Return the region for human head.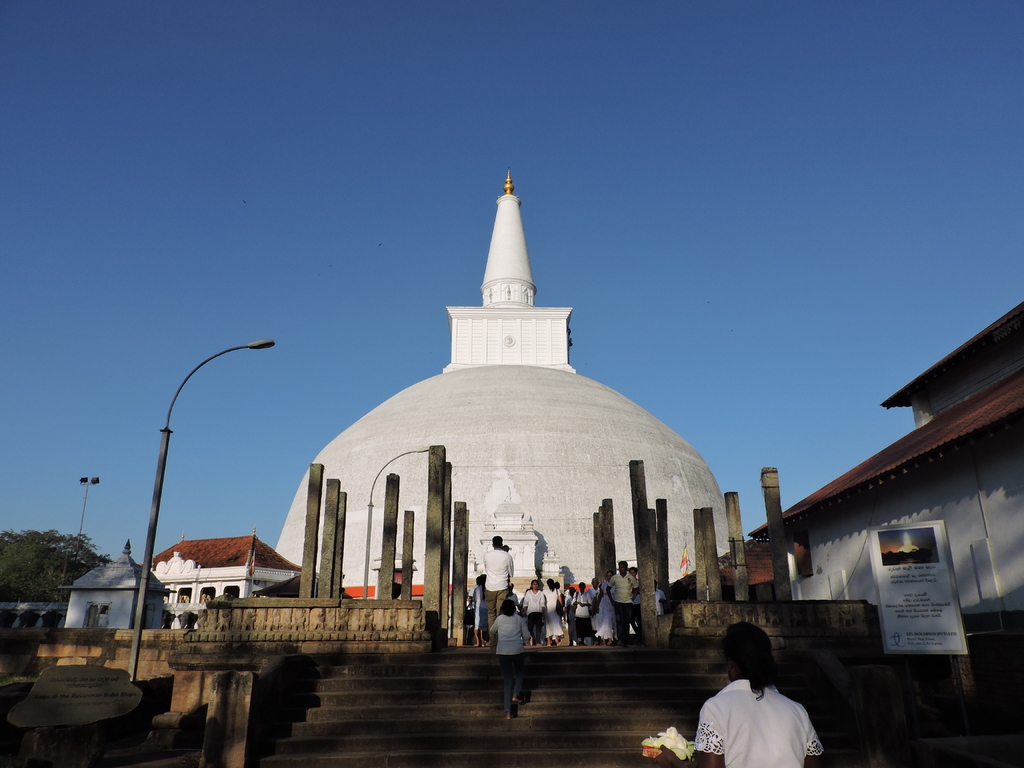
select_region(591, 576, 597, 590).
